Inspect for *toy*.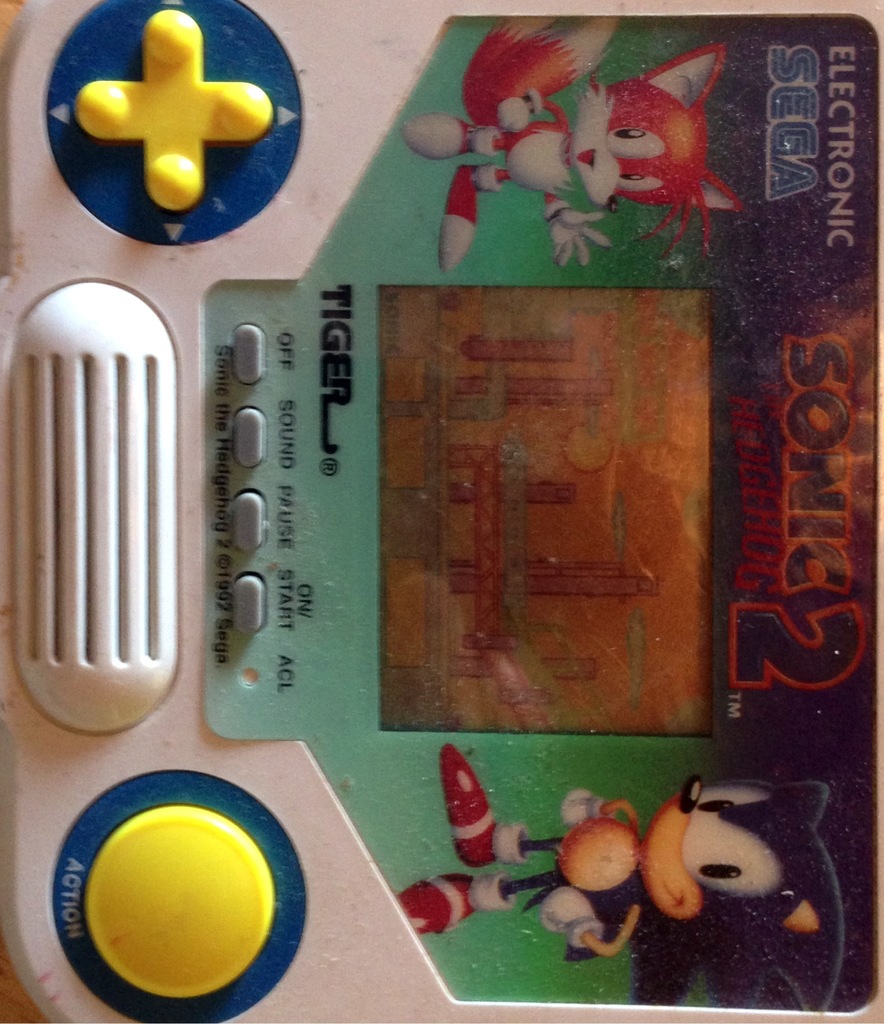
Inspection: left=386, top=53, right=760, bottom=264.
